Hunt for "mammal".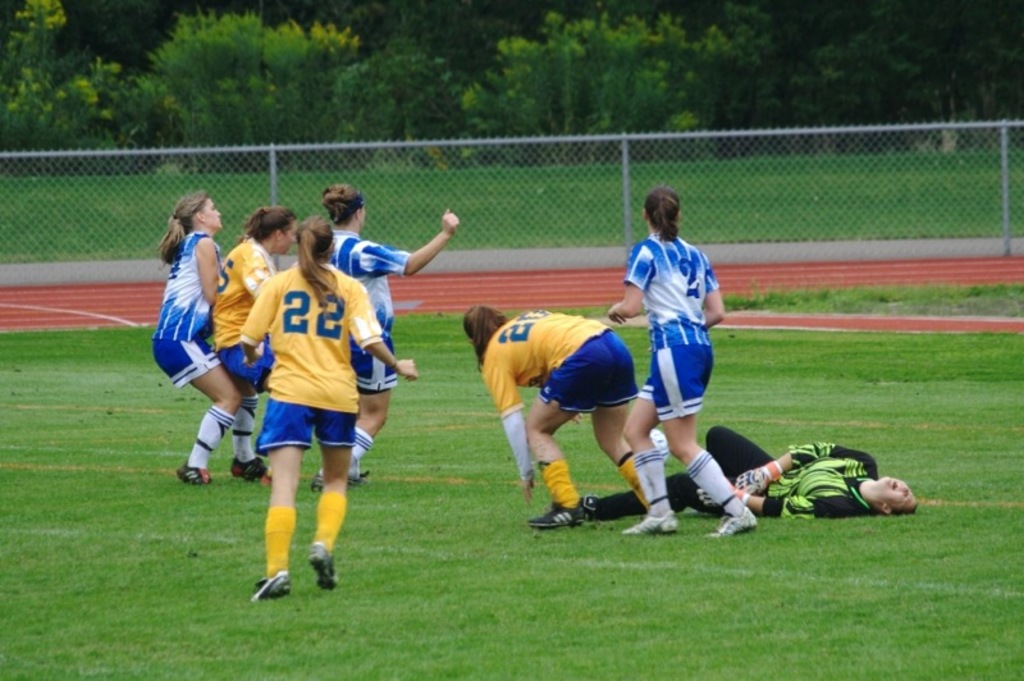
Hunted down at select_region(310, 180, 458, 489).
